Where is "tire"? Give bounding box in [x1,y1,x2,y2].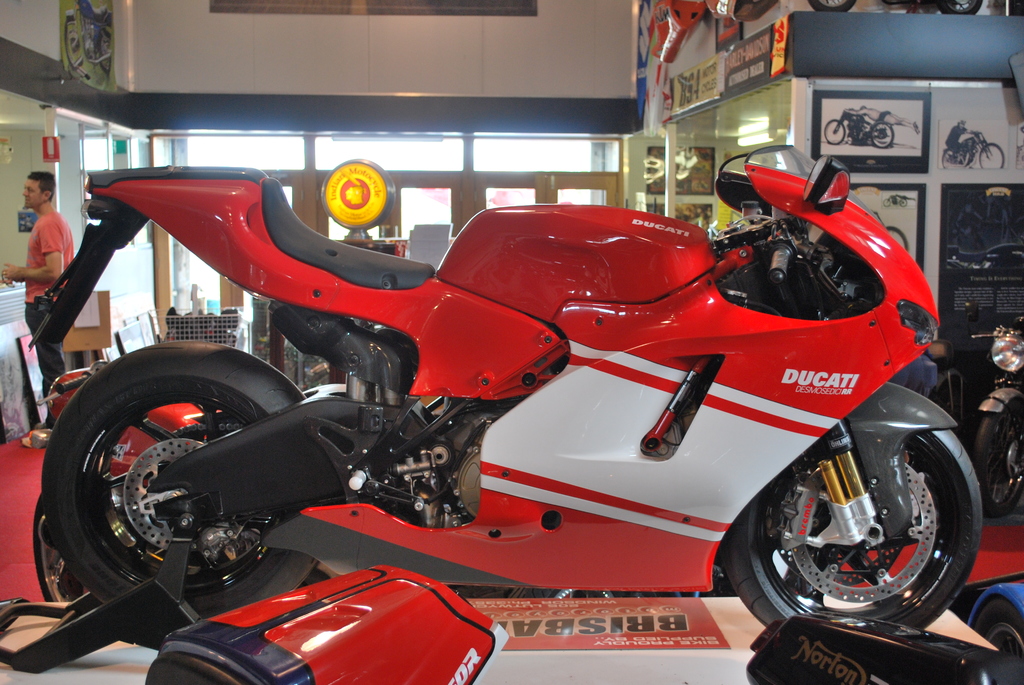
[42,344,319,653].
